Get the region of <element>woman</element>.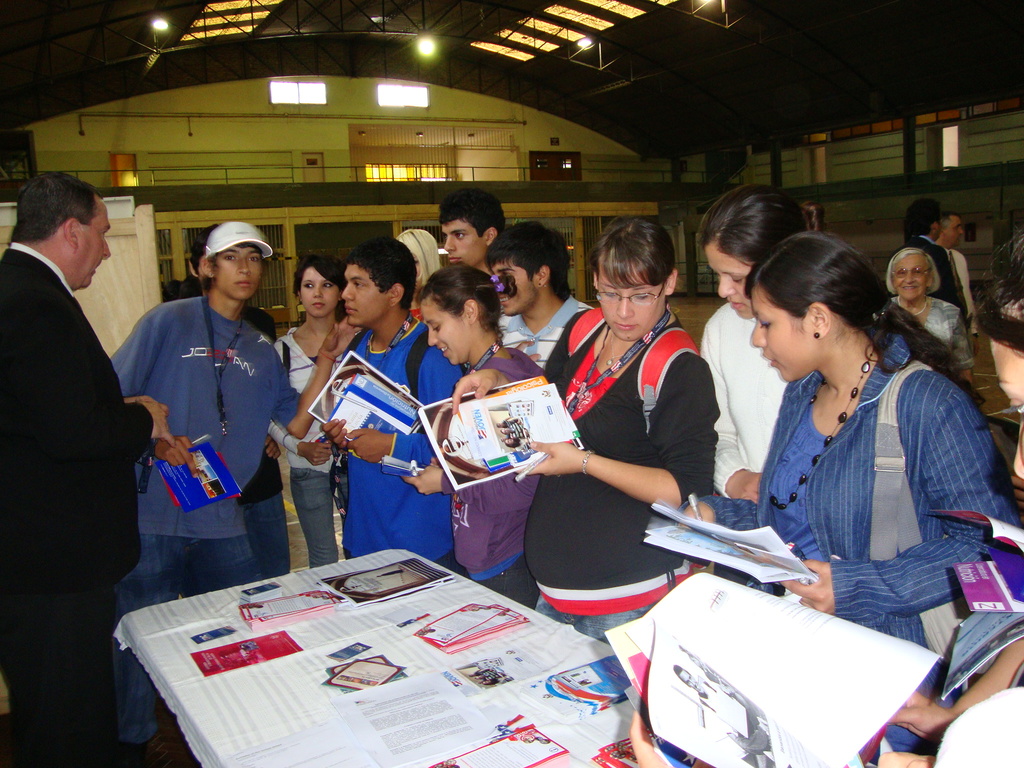
(449, 214, 720, 643).
